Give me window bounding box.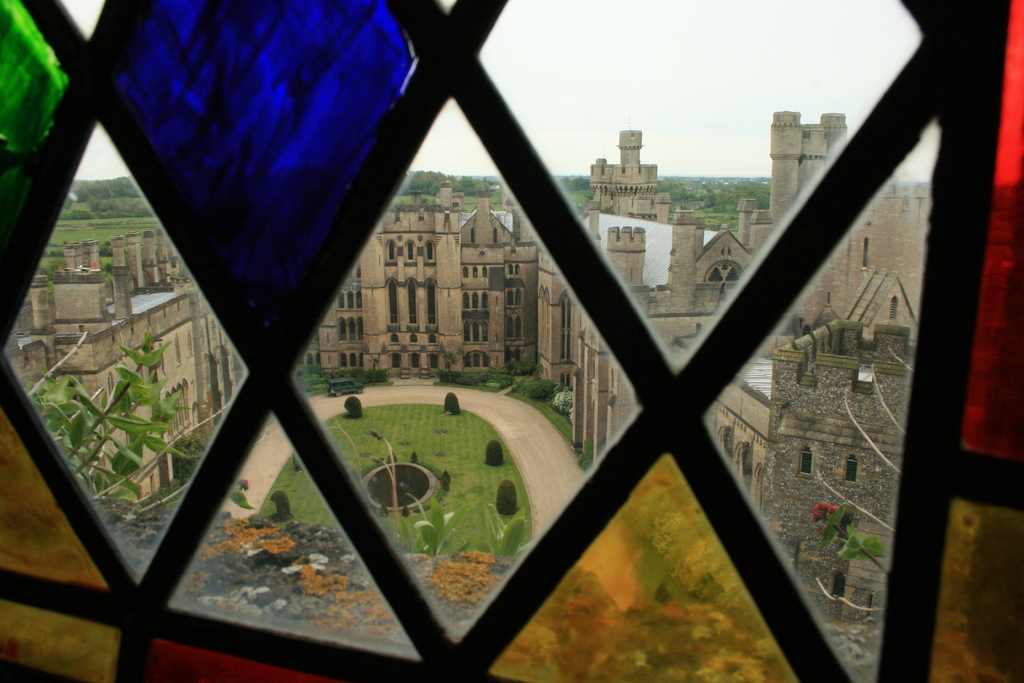
rect(328, 292, 361, 315).
